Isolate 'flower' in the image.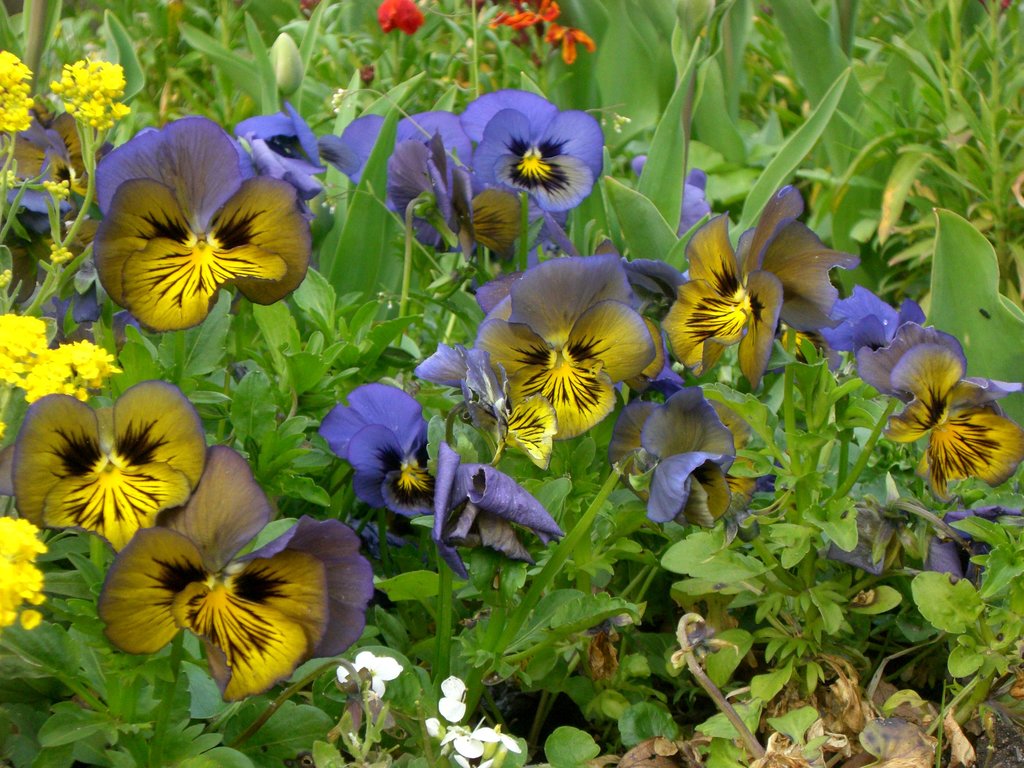
Isolated region: pyautogui.locateOnScreen(479, 258, 653, 436).
